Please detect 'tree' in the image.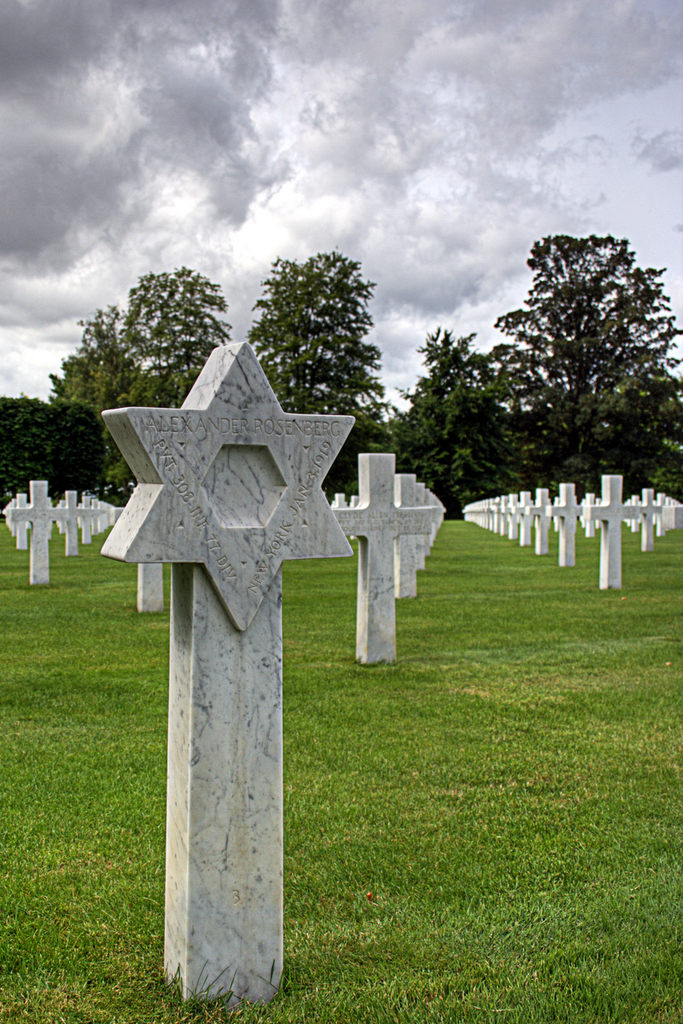
<region>493, 223, 682, 491</region>.
